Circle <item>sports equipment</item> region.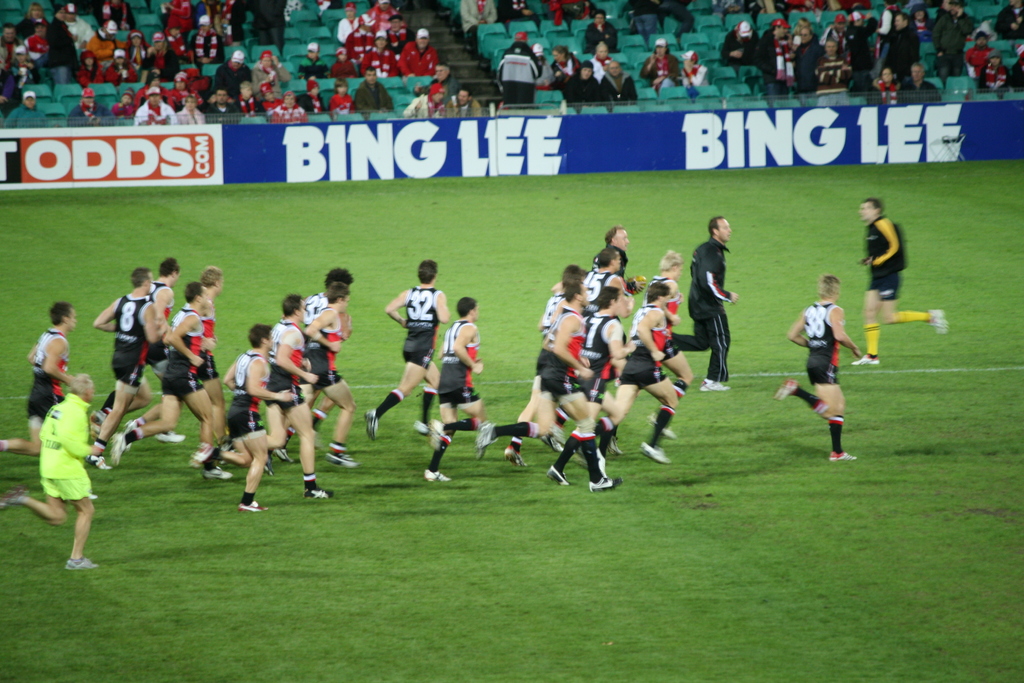
Region: {"x1": 855, "y1": 354, "x2": 879, "y2": 368}.
